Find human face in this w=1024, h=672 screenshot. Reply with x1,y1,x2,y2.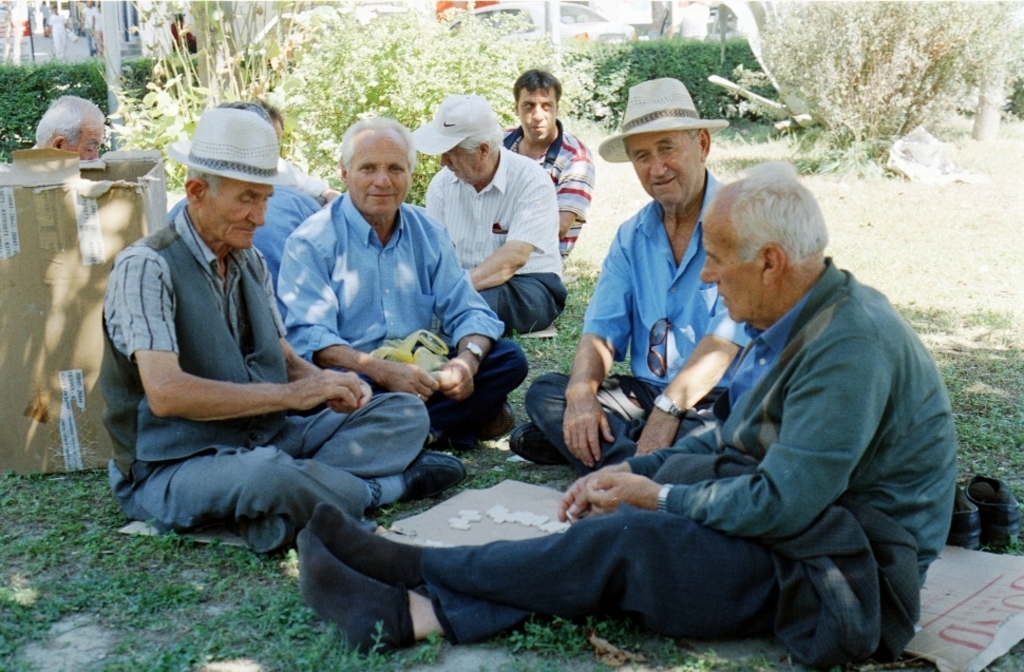
621,128,700,203.
